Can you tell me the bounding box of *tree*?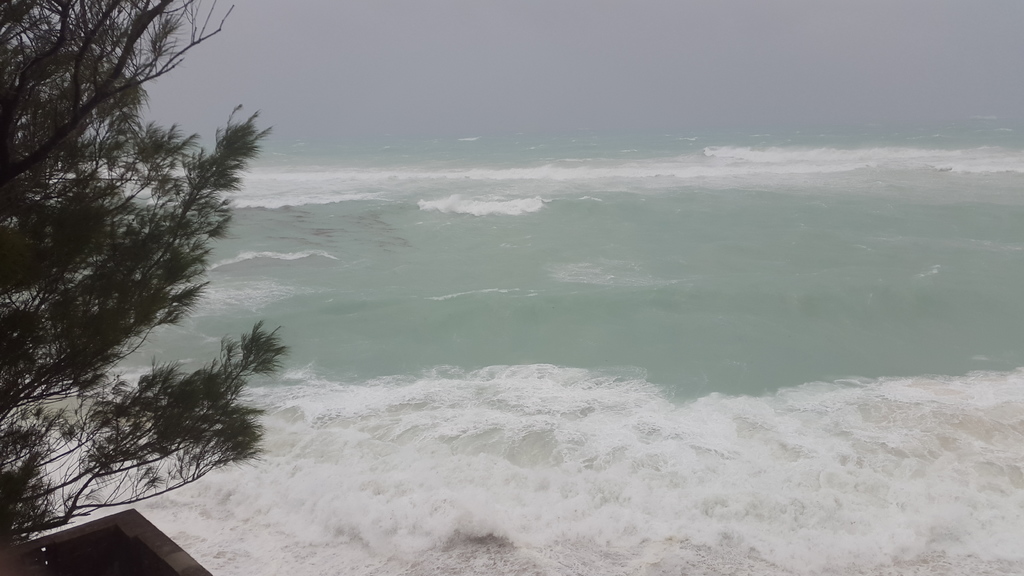
<bbox>26, 39, 269, 554</bbox>.
